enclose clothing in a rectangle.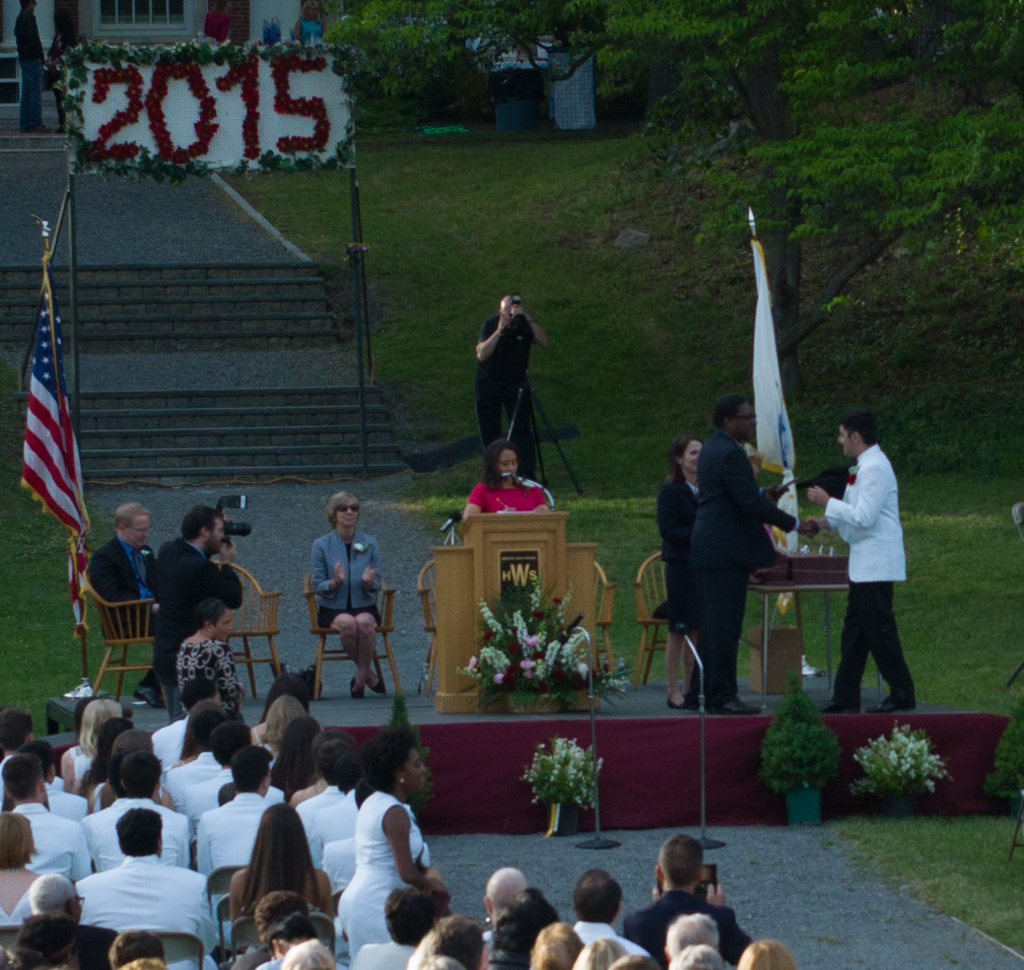
(x1=462, y1=472, x2=550, y2=515).
